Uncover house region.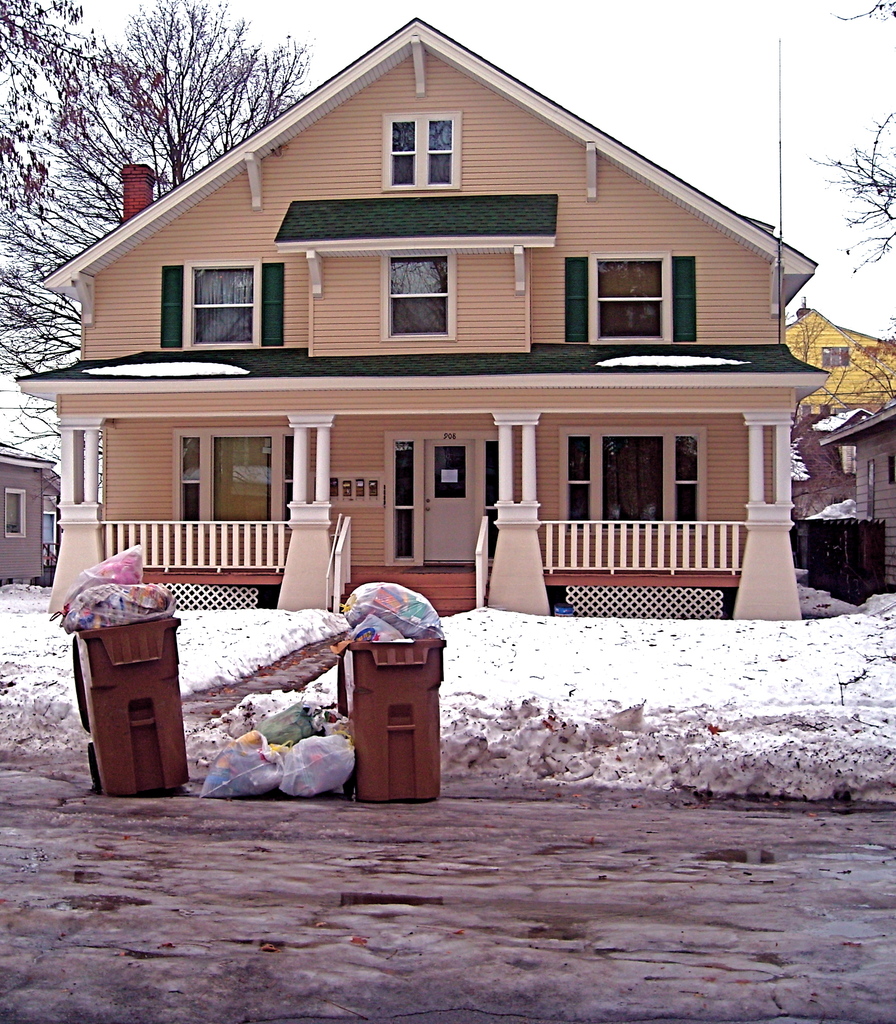
Uncovered: <region>787, 316, 895, 414</region>.
